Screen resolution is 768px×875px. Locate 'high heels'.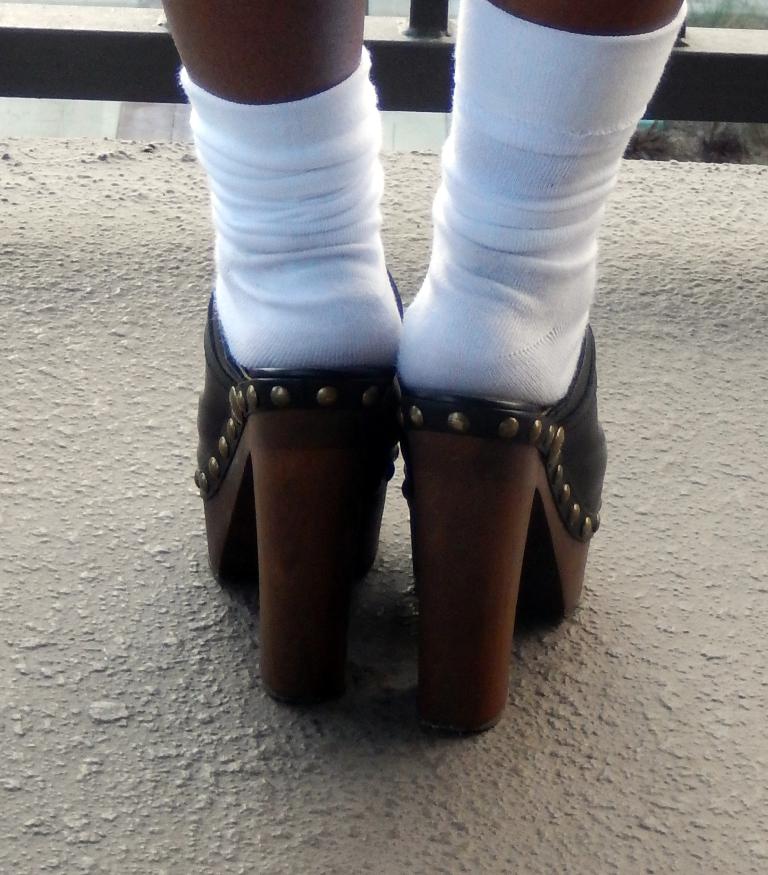
(396,321,606,733).
